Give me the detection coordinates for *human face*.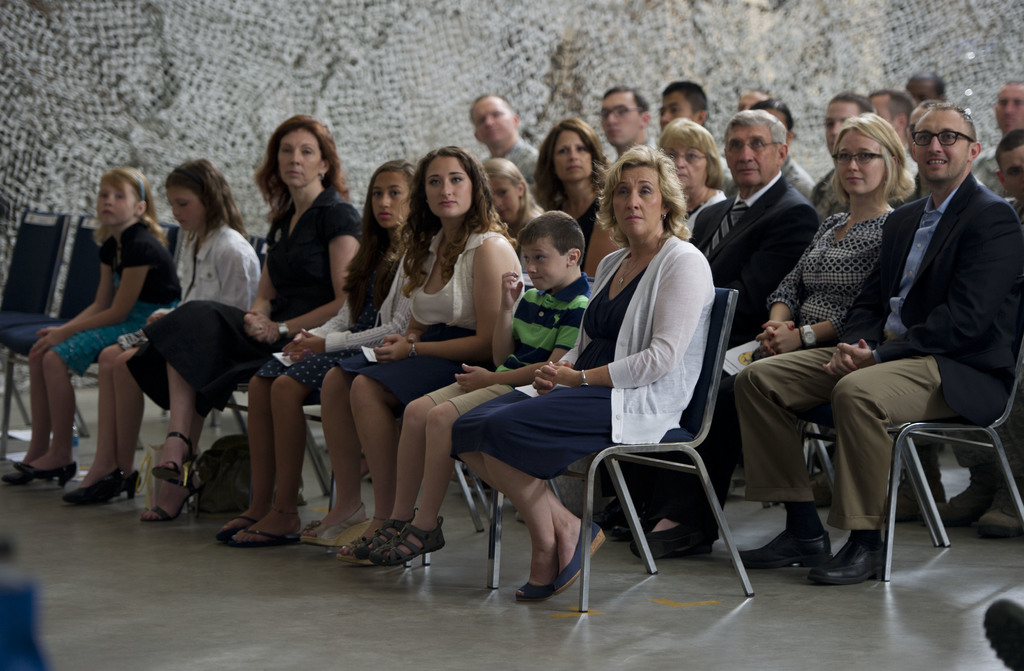
BBox(1000, 143, 1021, 200).
